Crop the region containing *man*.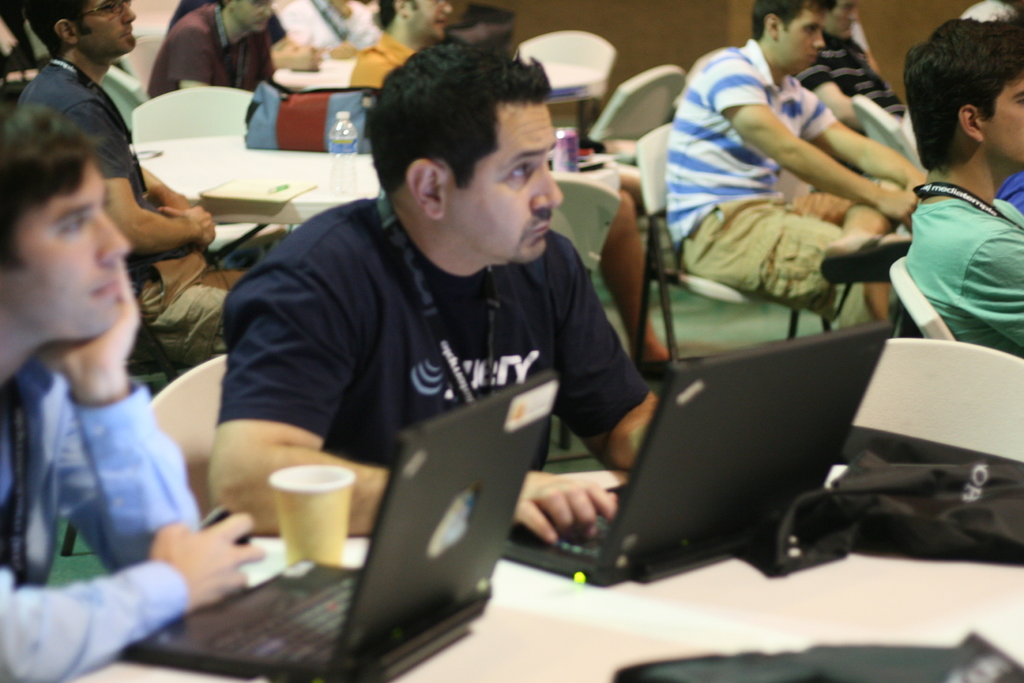
Crop region: BBox(800, 0, 915, 135).
